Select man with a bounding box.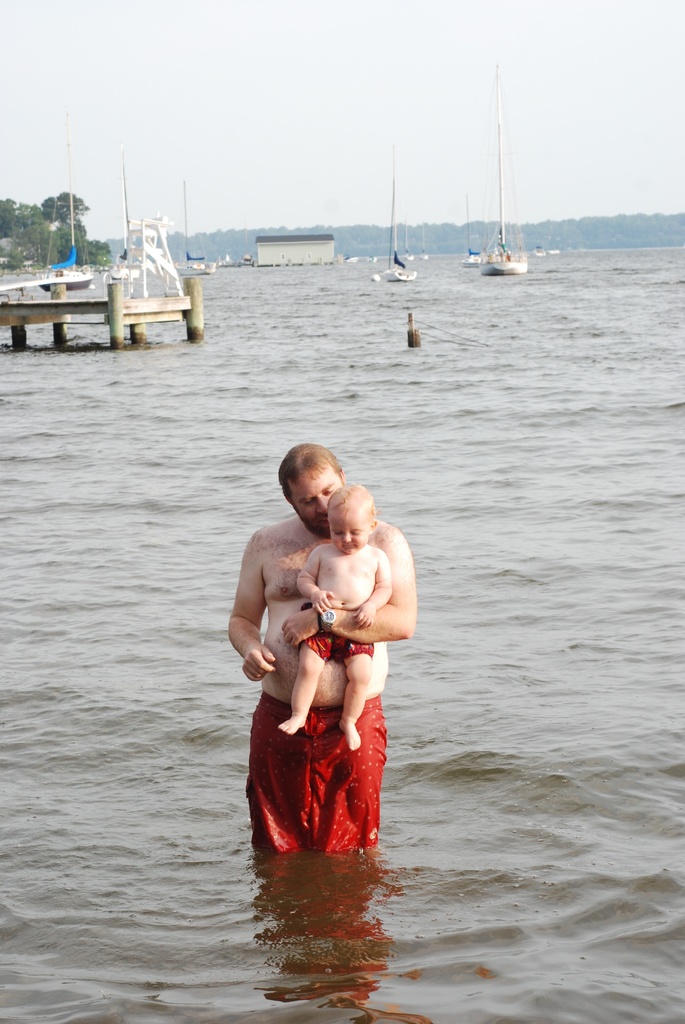
x1=228, y1=438, x2=416, y2=848.
